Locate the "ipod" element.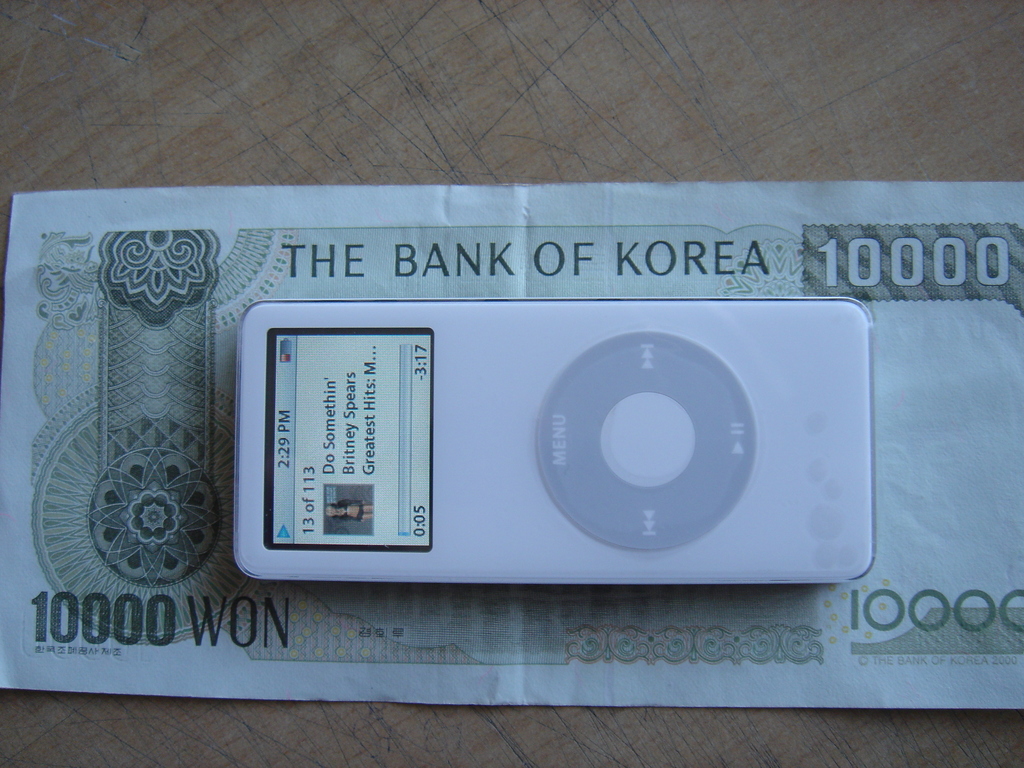
Element bbox: region(234, 298, 877, 583).
